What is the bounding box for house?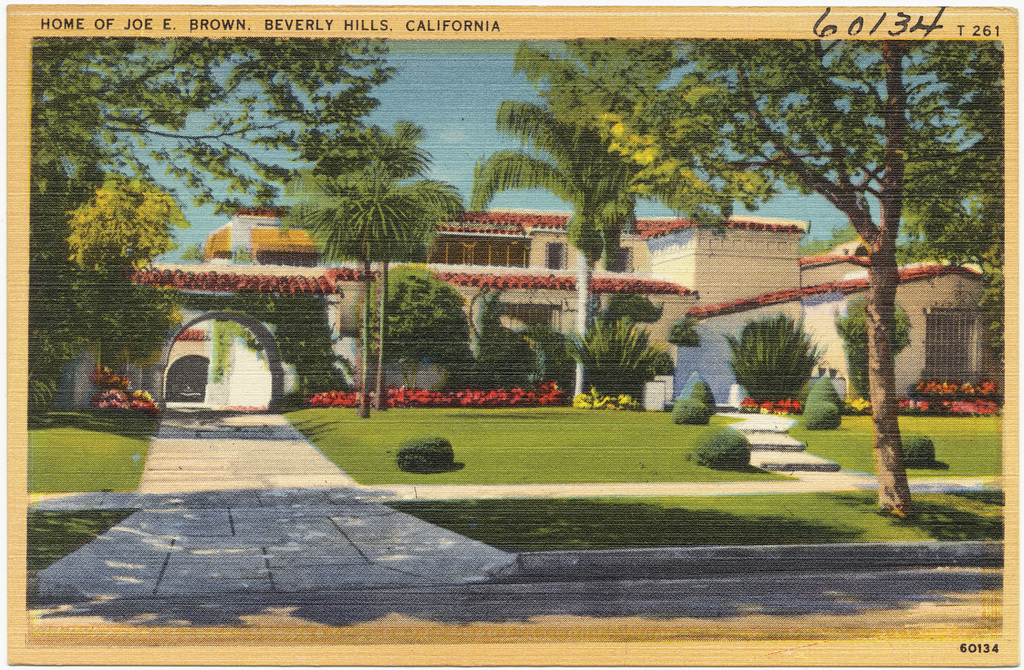
[x1=55, y1=206, x2=1004, y2=411].
